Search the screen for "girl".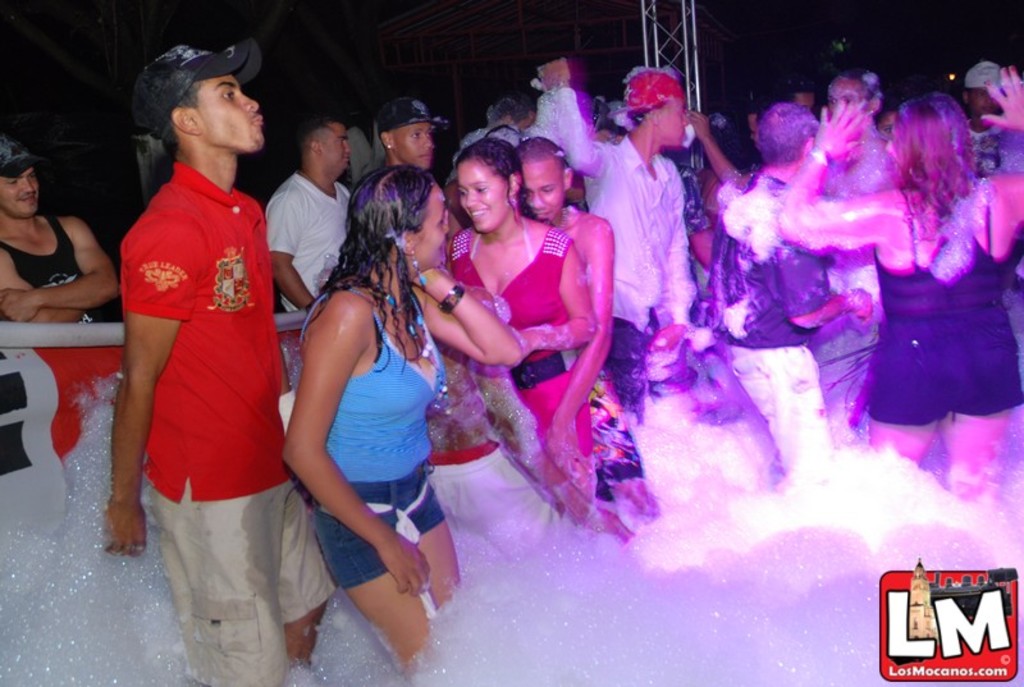
Found at box(285, 165, 521, 682).
